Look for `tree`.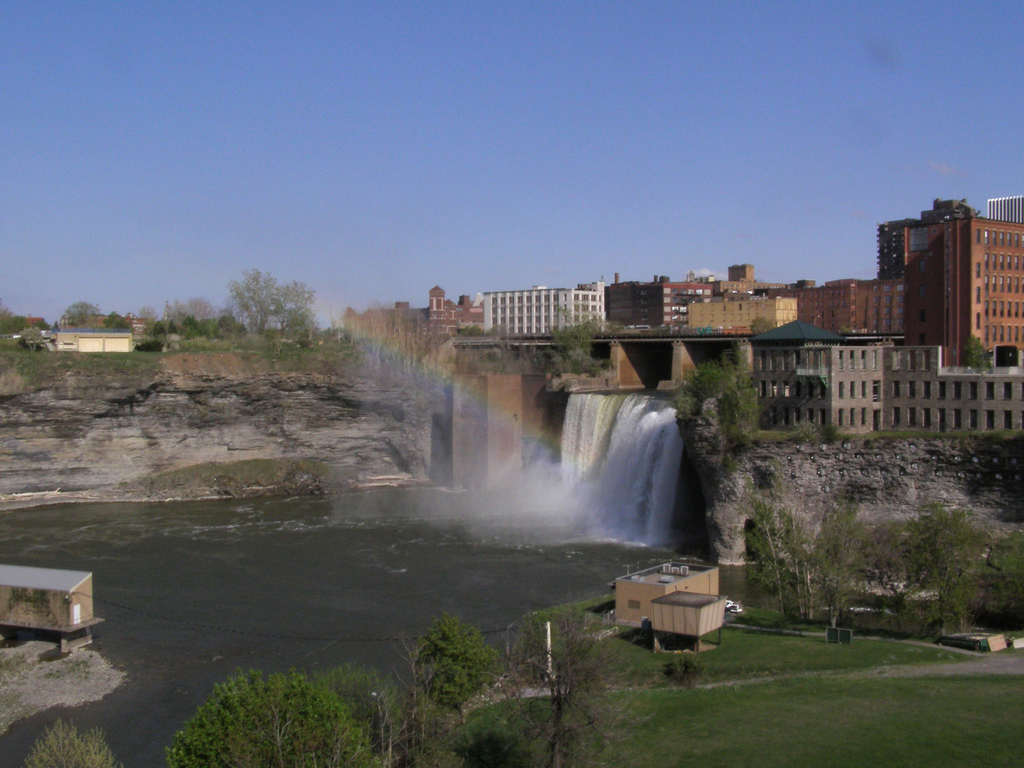
Found: detection(497, 600, 602, 767).
